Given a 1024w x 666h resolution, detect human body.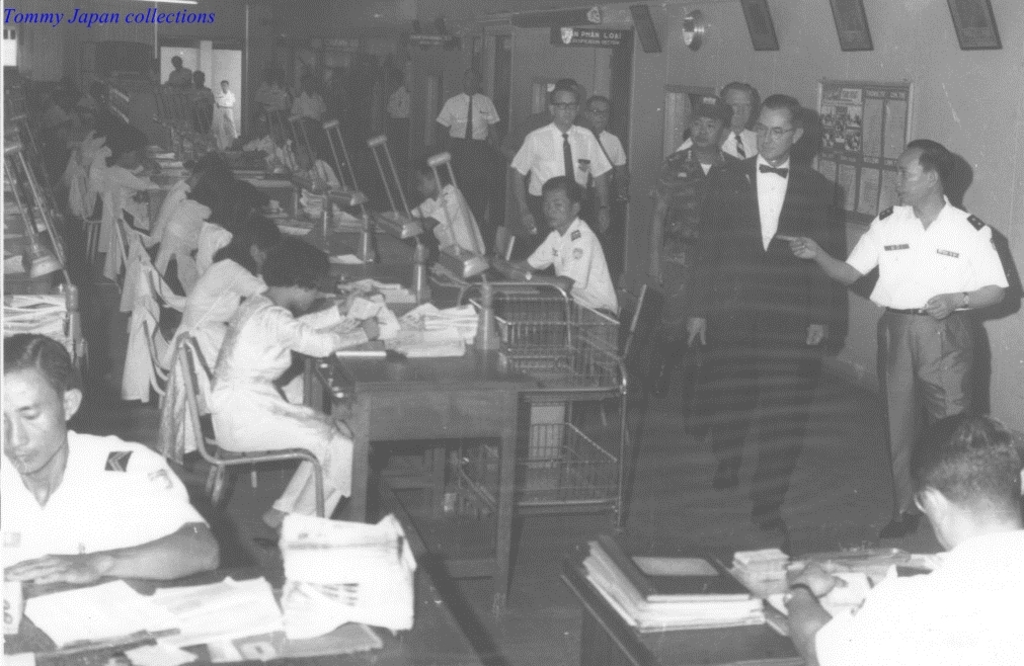
crop(0, 350, 214, 639).
